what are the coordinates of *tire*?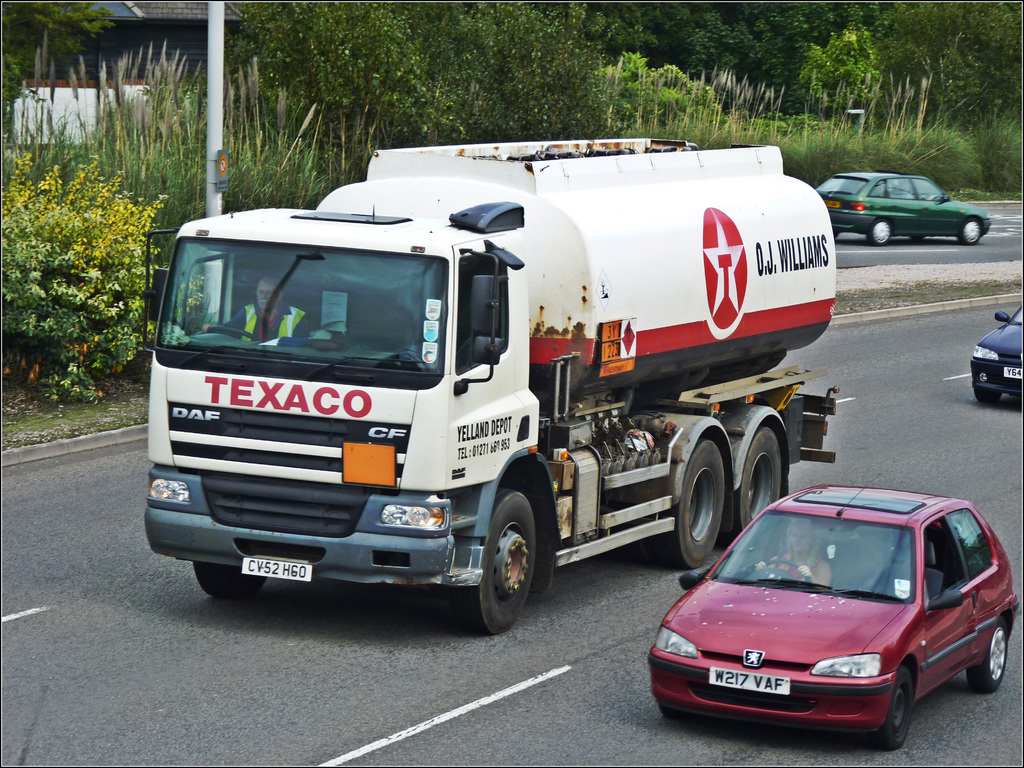
rect(648, 431, 718, 564).
